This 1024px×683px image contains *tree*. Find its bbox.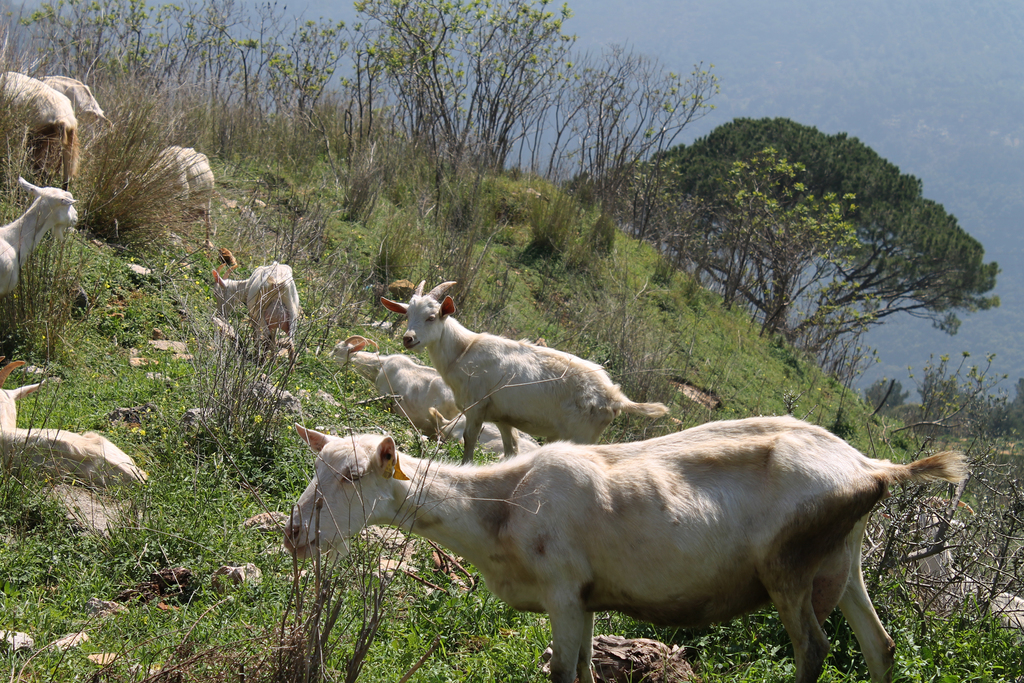
locate(623, 99, 996, 423).
